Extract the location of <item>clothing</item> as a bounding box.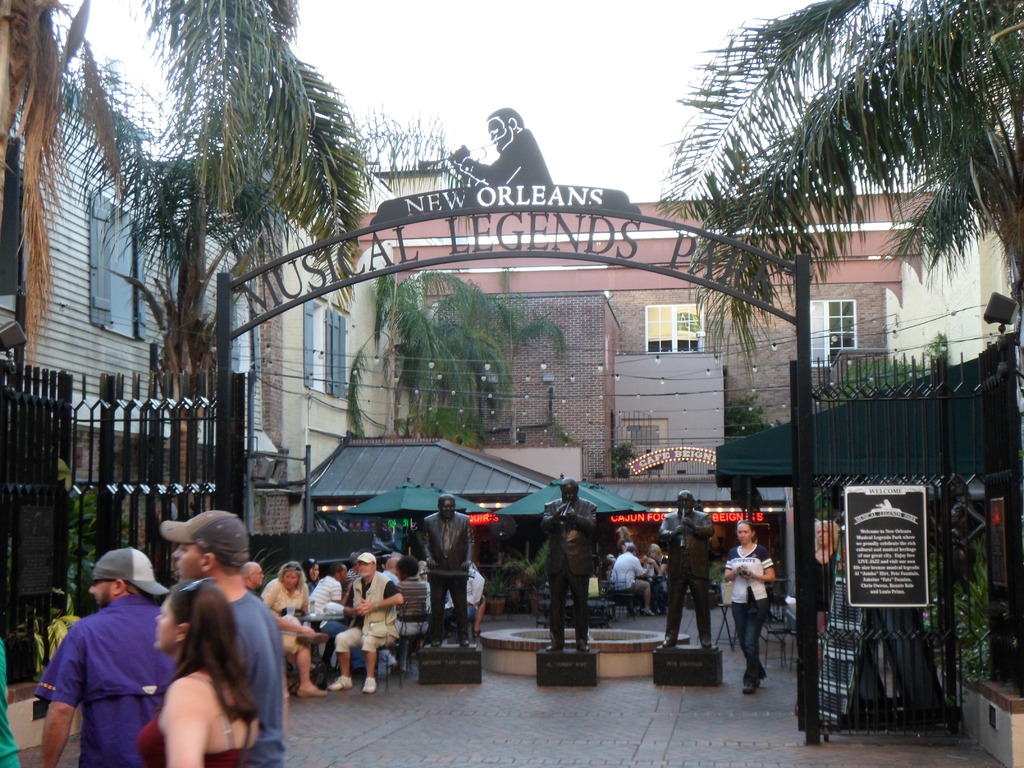
bbox=[615, 536, 636, 554].
